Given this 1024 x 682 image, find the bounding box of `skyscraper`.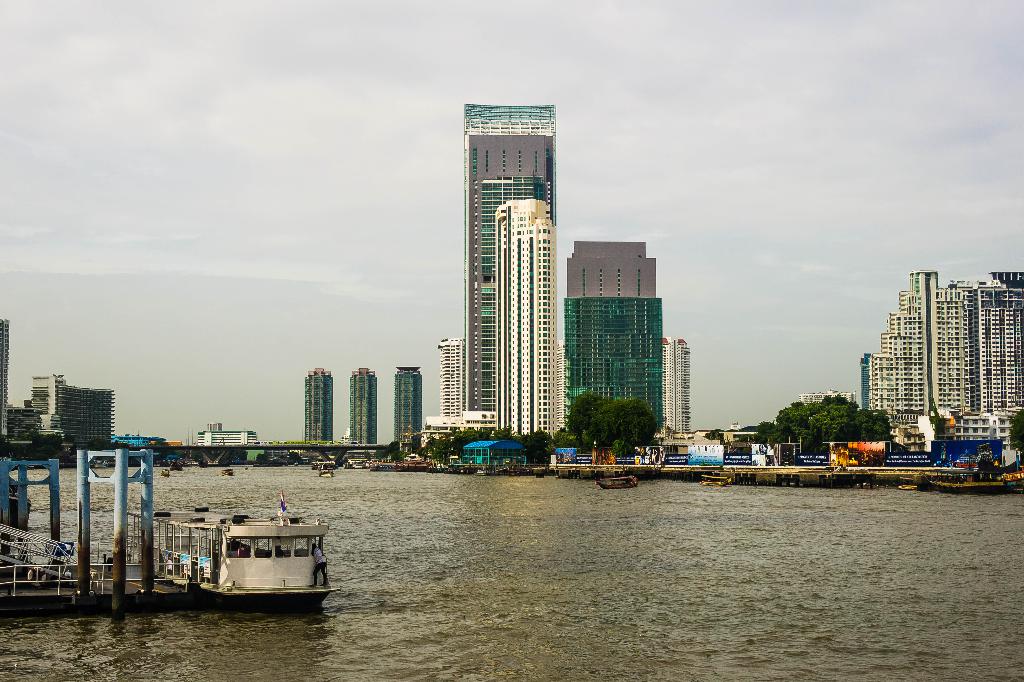
(left=557, top=210, right=677, bottom=445).
